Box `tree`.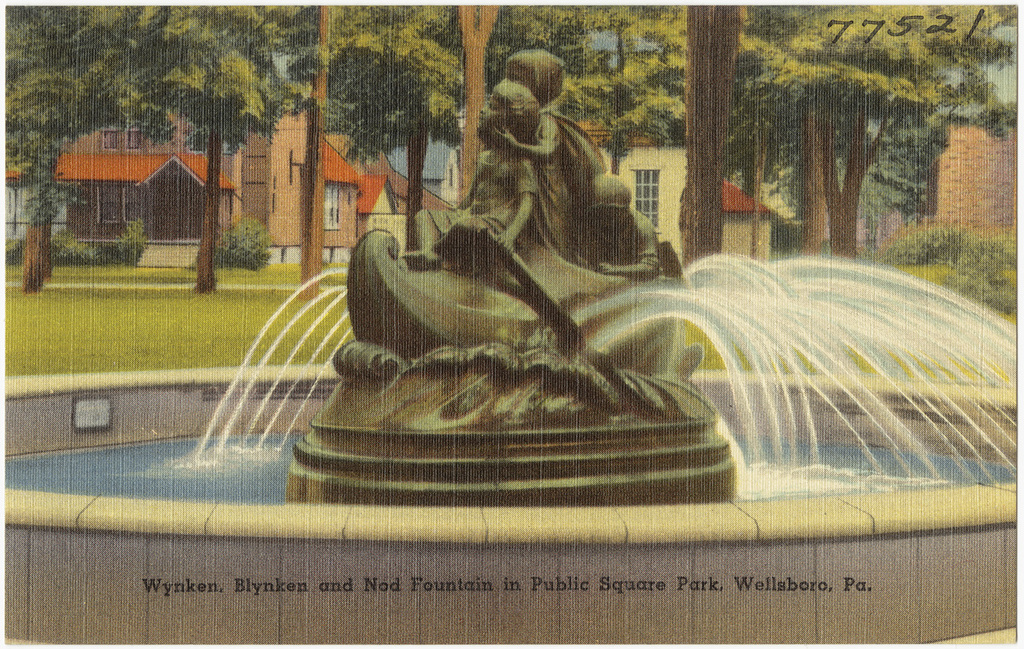
{"x1": 297, "y1": 4, "x2": 328, "y2": 305}.
